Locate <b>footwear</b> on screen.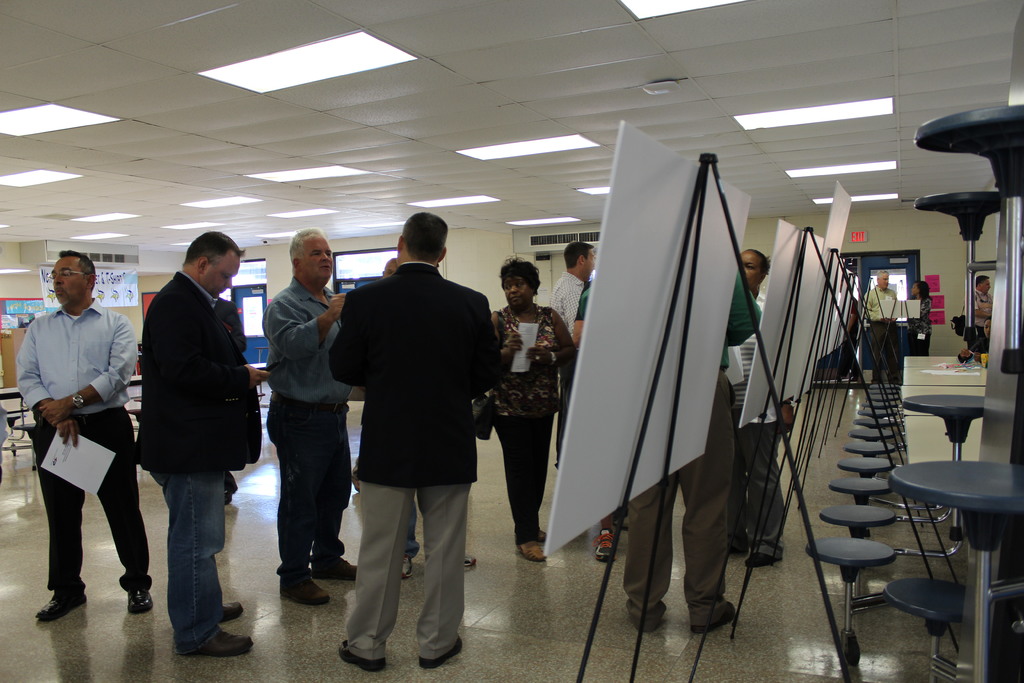
On screen at box(413, 641, 457, 670).
